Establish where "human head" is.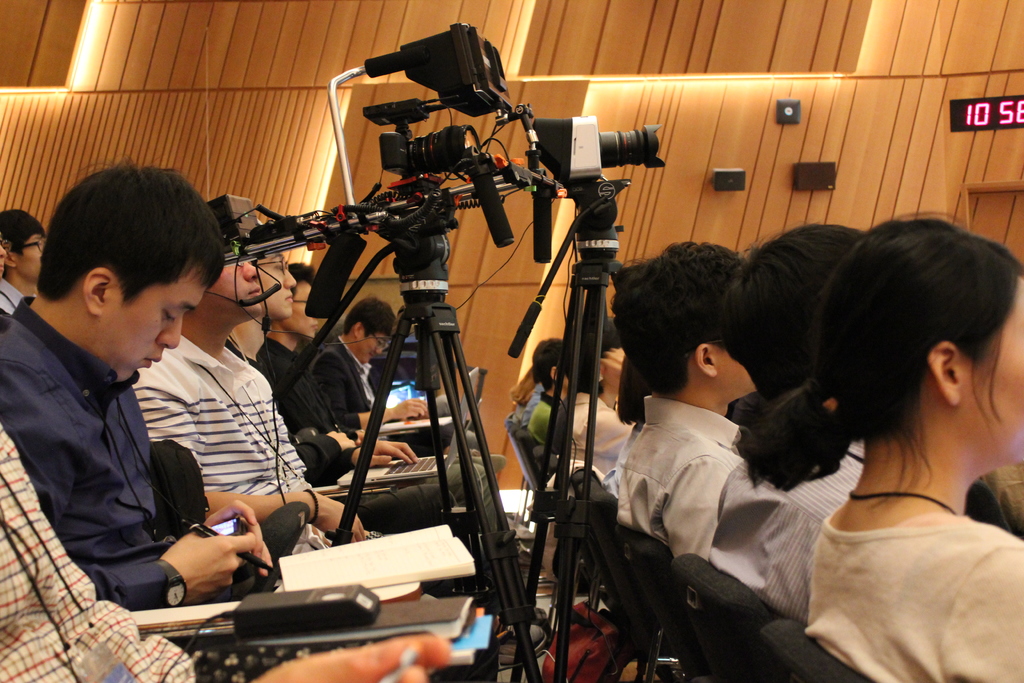
Established at 269,259,324,342.
